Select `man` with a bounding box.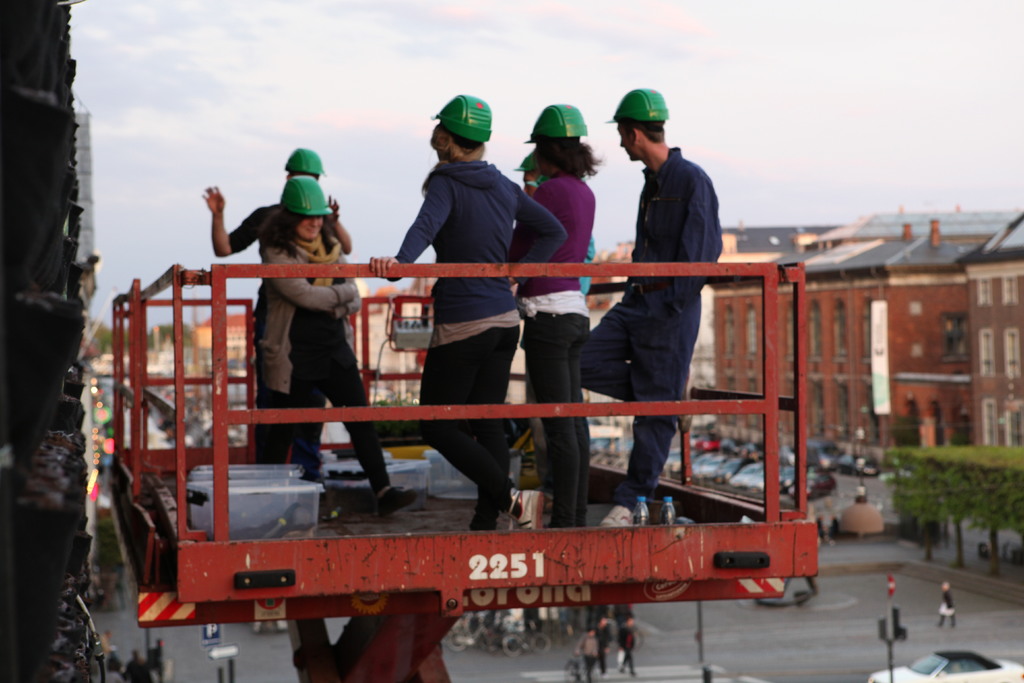
(x1=204, y1=148, x2=353, y2=462).
